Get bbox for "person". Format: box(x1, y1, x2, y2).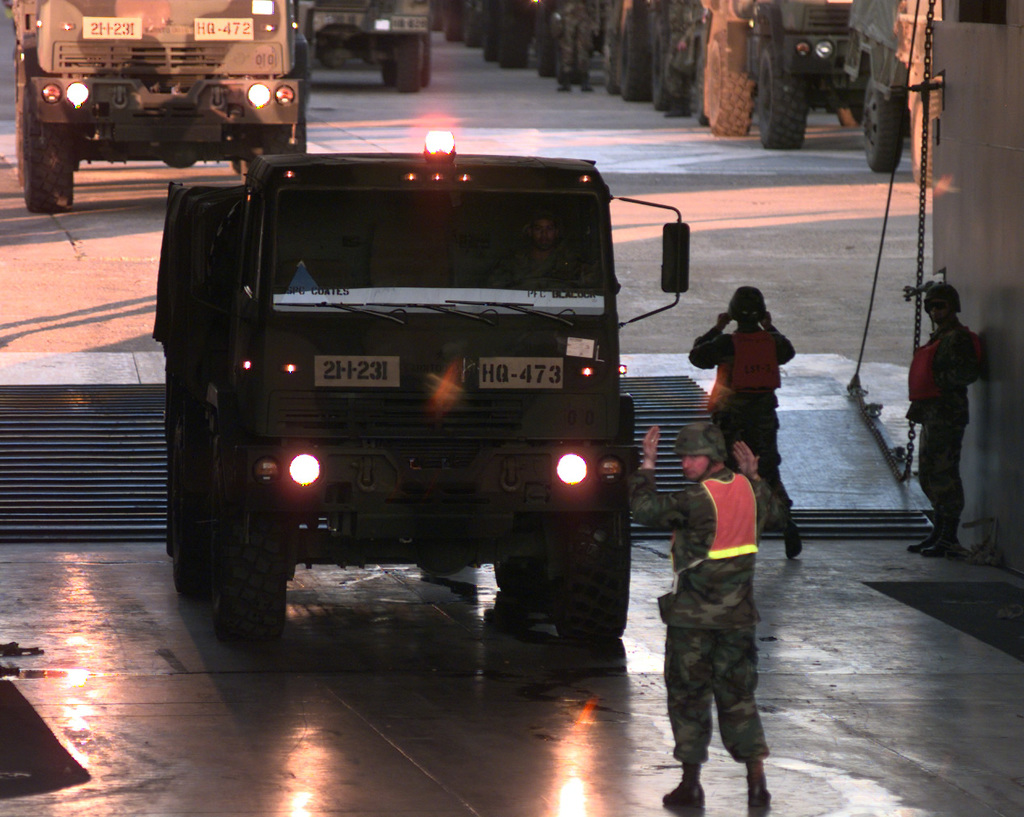
box(905, 265, 993, 560).
